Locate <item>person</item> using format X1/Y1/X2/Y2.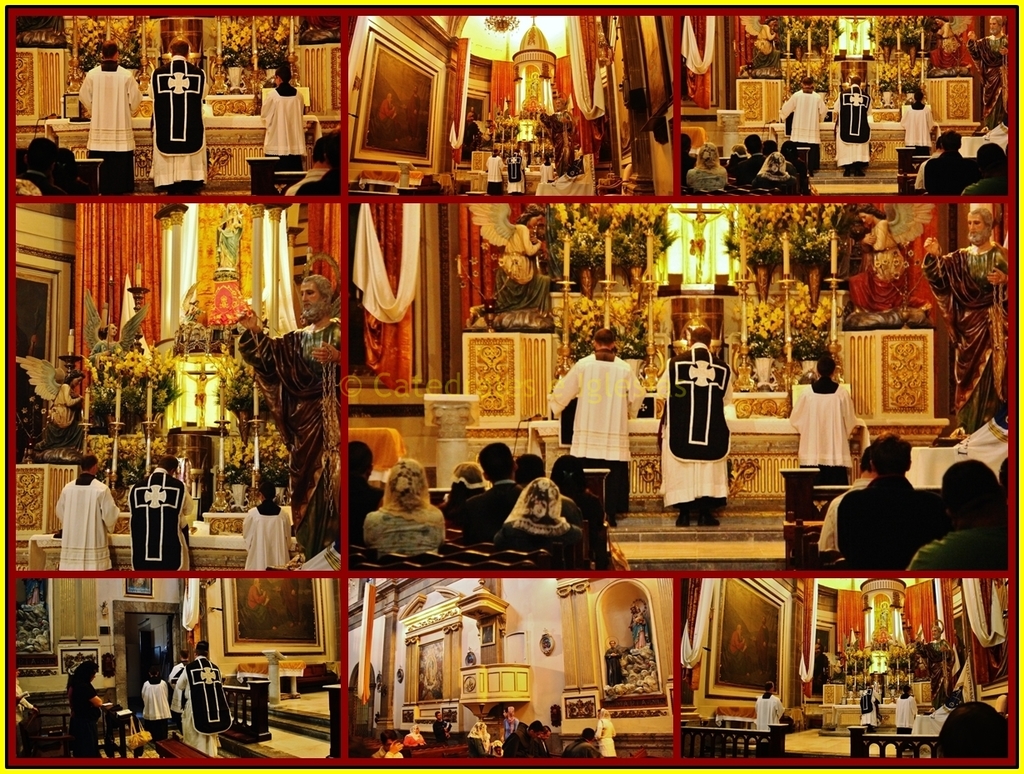
999/457/1007/484.
